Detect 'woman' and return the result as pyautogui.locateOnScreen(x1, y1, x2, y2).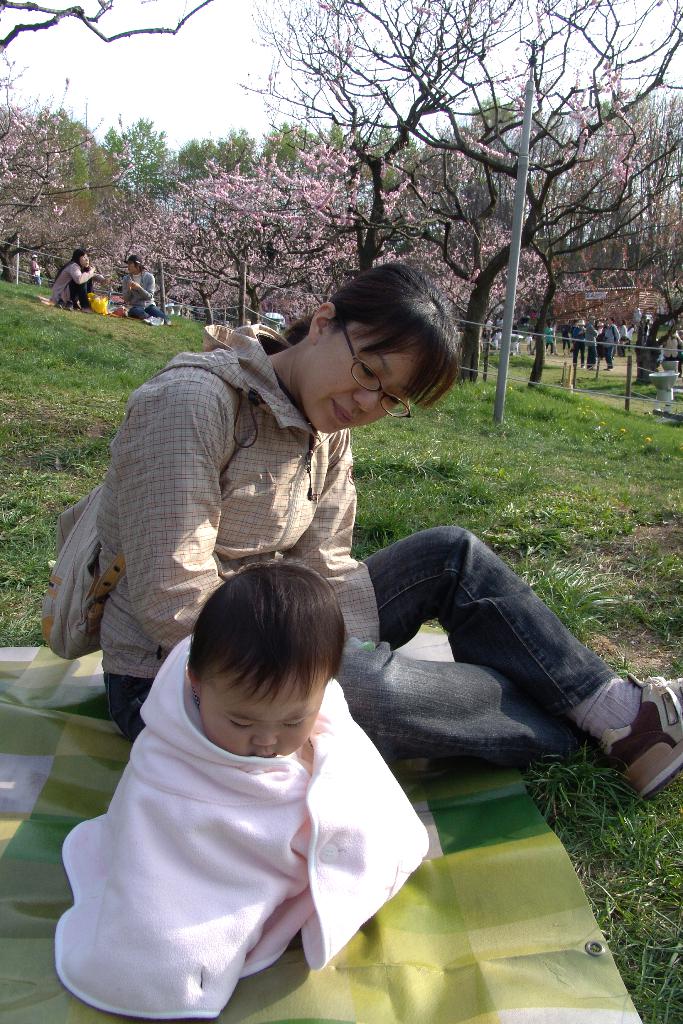
pyautogui.locateOnScreen(44, 246, 105, 314).
